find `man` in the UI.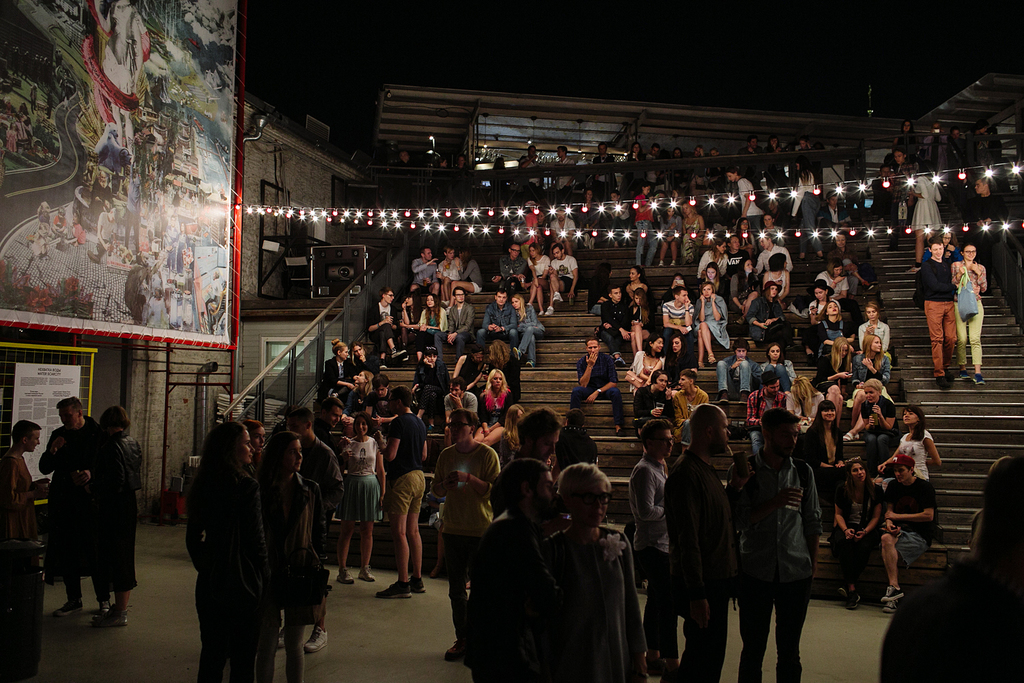
UI element at 519, 145, 545, 193.
